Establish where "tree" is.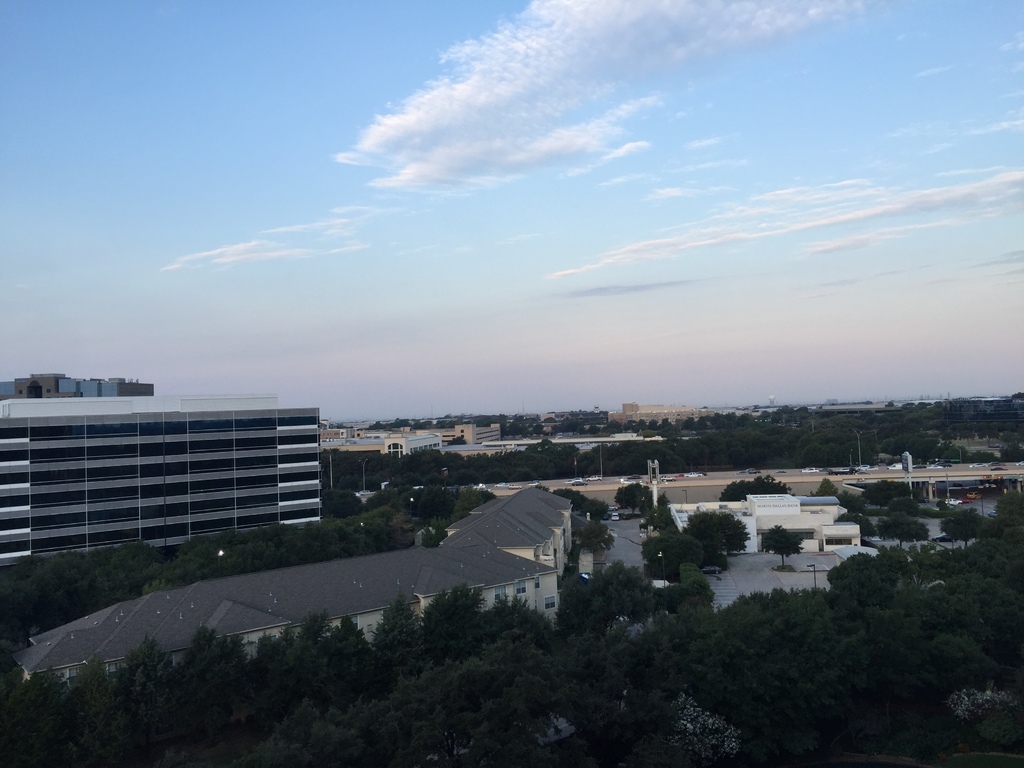
Established at select_region(368, 586, 429, 676).
